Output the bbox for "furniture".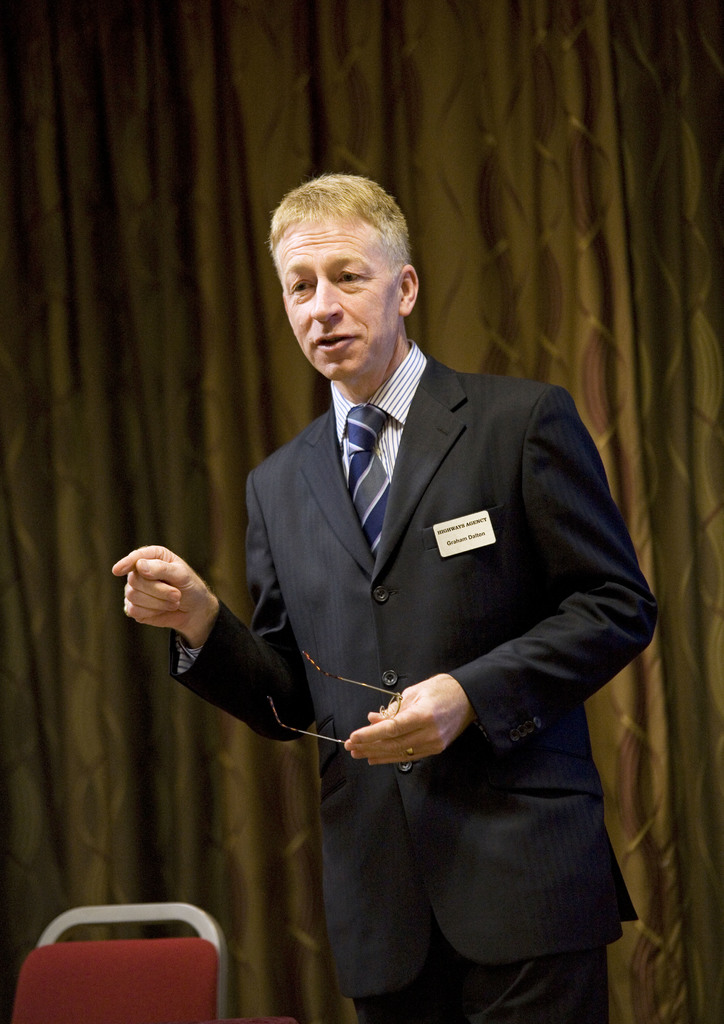
bbox=[8, 900, 229, 1023].
